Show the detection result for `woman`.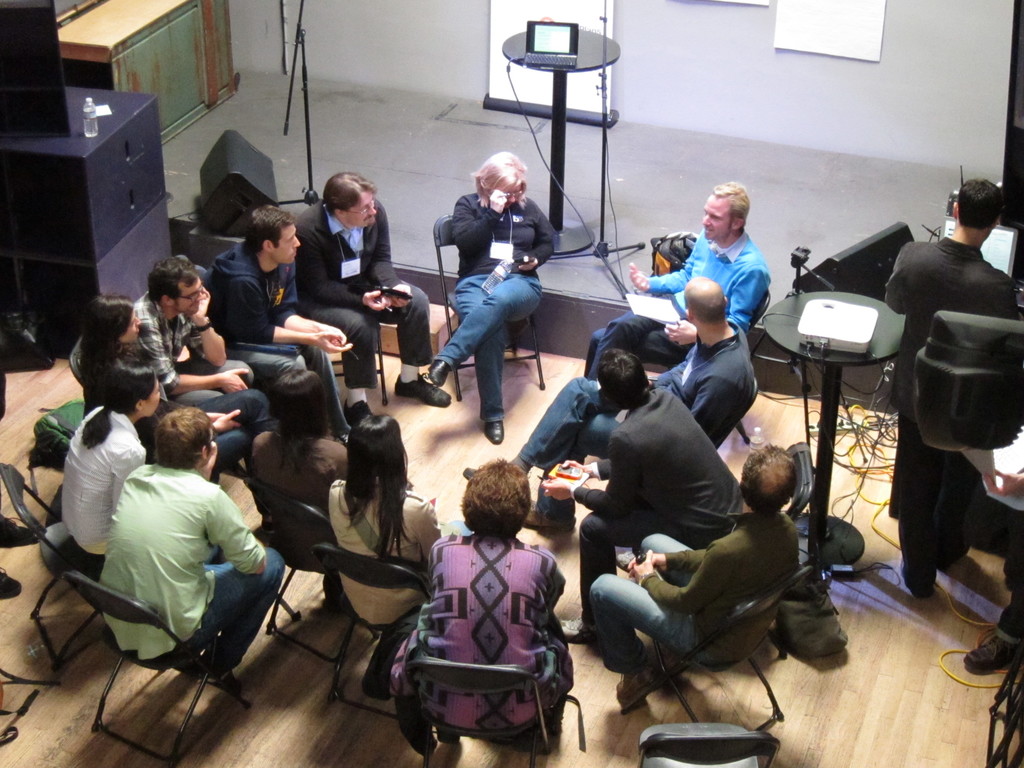
pyautogui.locateOnScreen(392, 452, 562, 729).
